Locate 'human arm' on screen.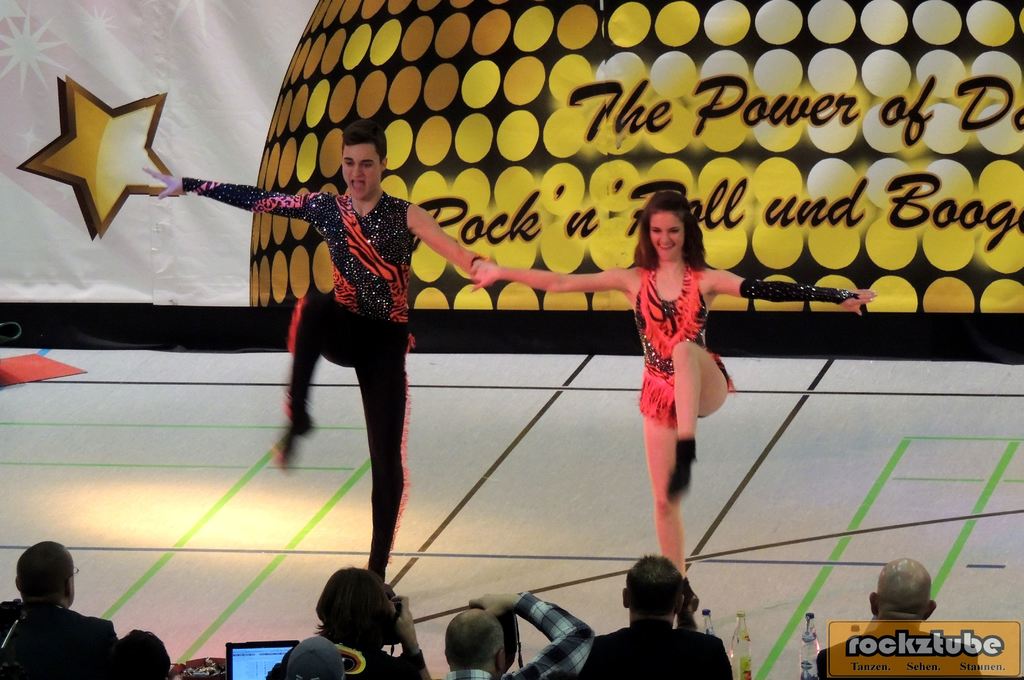
On screen at (143,159,326,232).
